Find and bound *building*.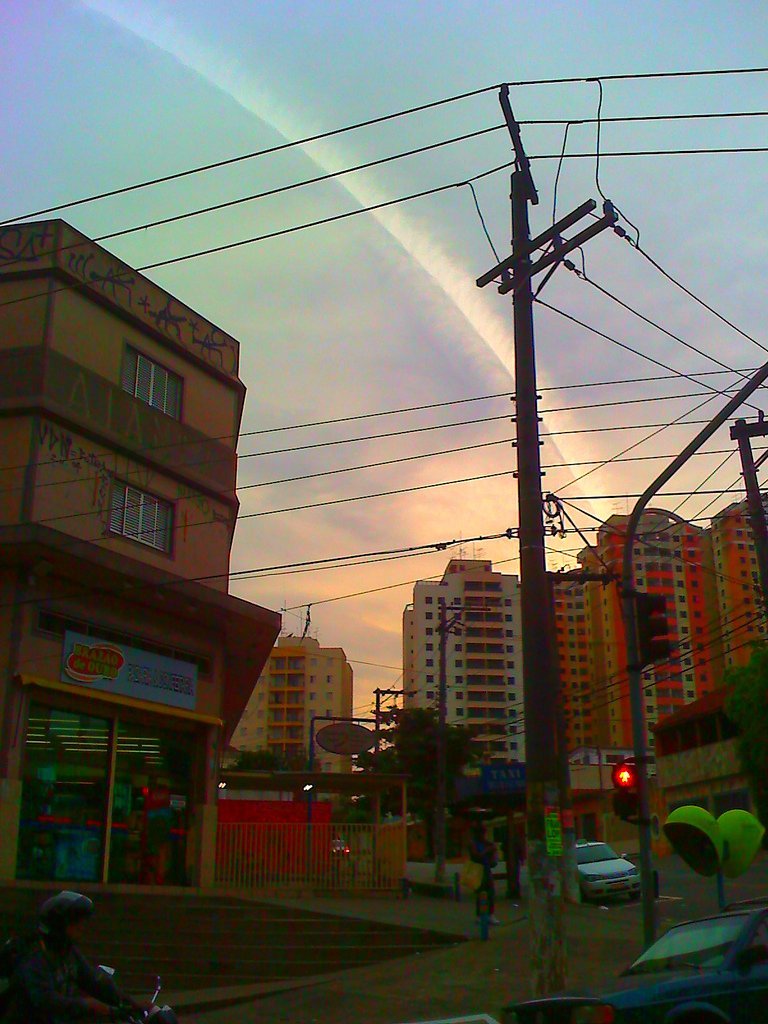
Bound: box(551, 488, 767, 753).
